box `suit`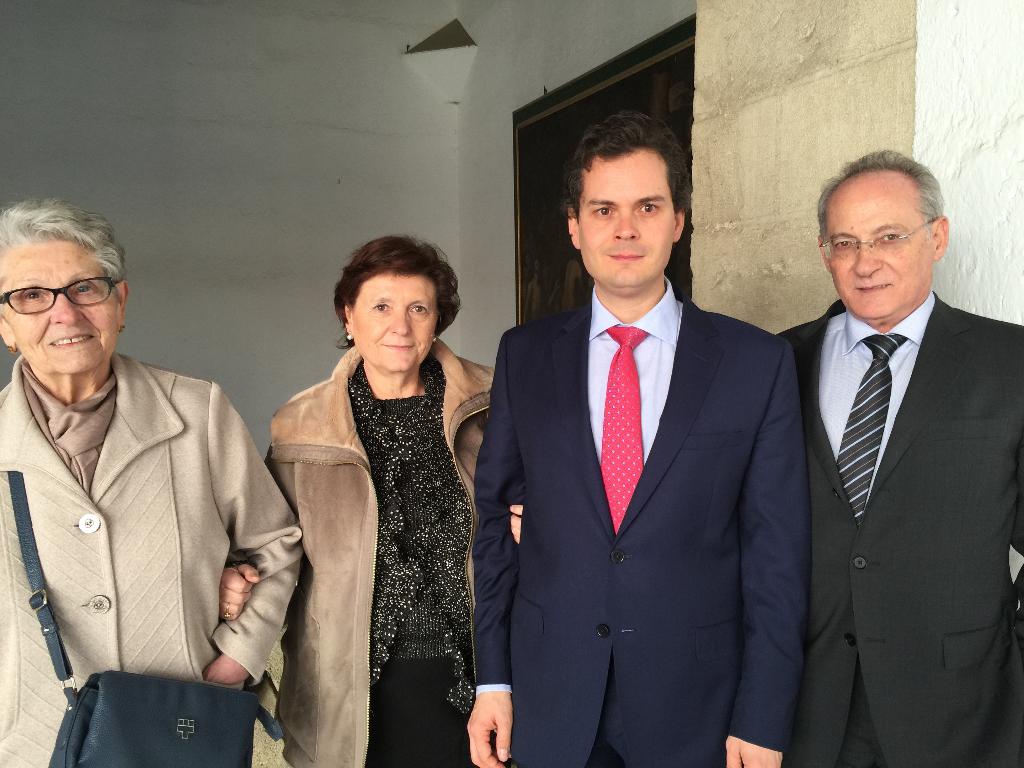
bbox=(484, 130, 808, 767)
